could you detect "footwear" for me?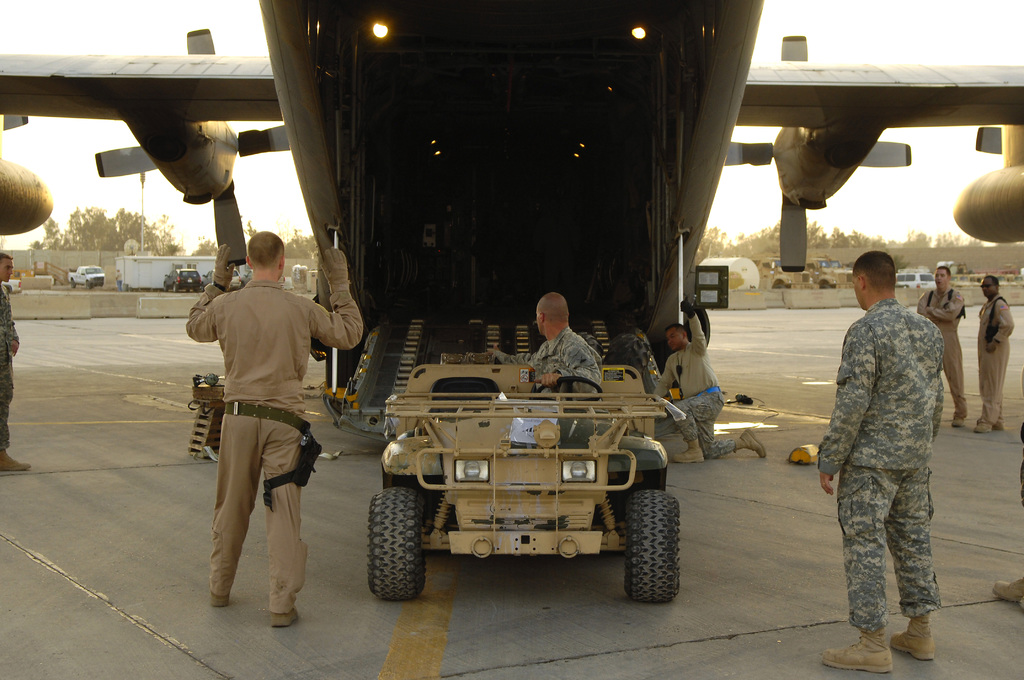
Detection result: locate(952, 416, 964, 429).
